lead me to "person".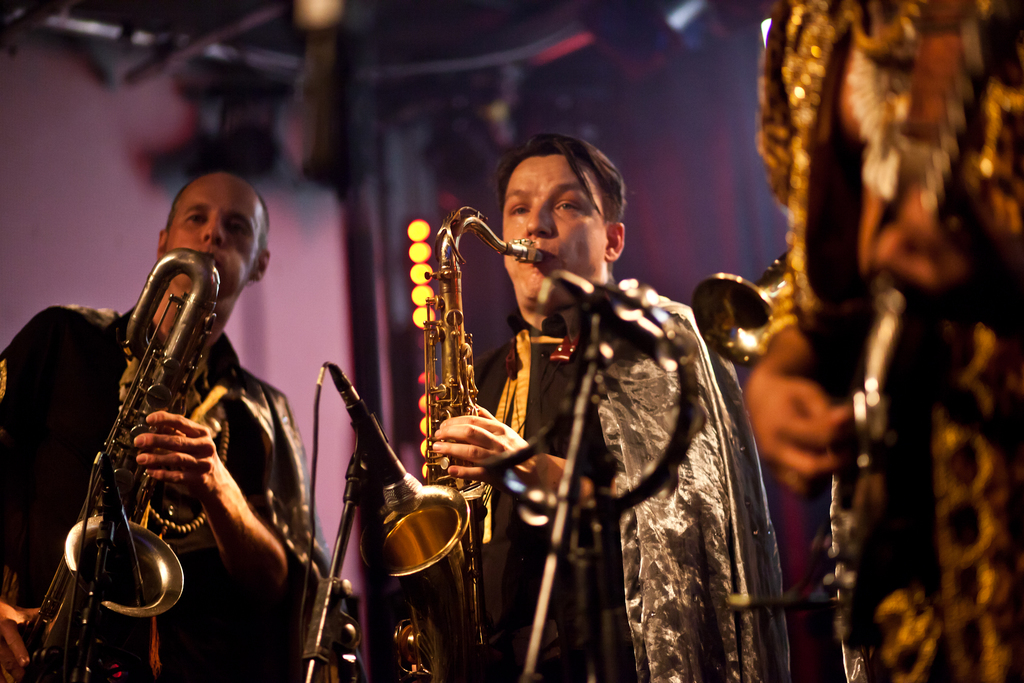
Lead to (x1=745, y1=0, x2=1023, y2=682).
